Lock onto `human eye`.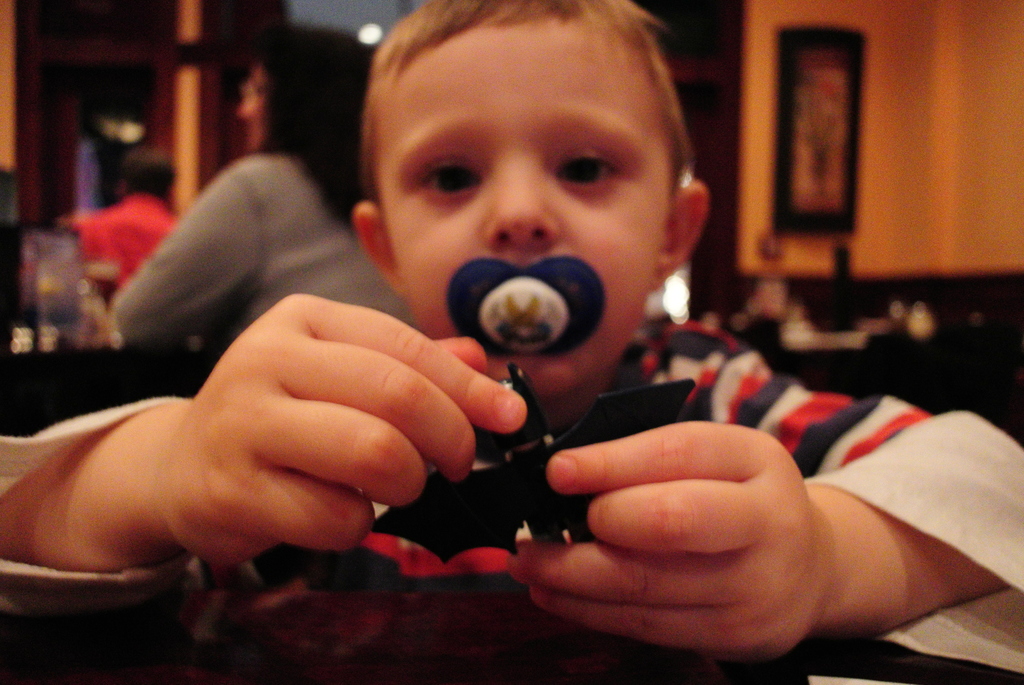
Locked: [left=550, top=150, right=618, bottom=195].
